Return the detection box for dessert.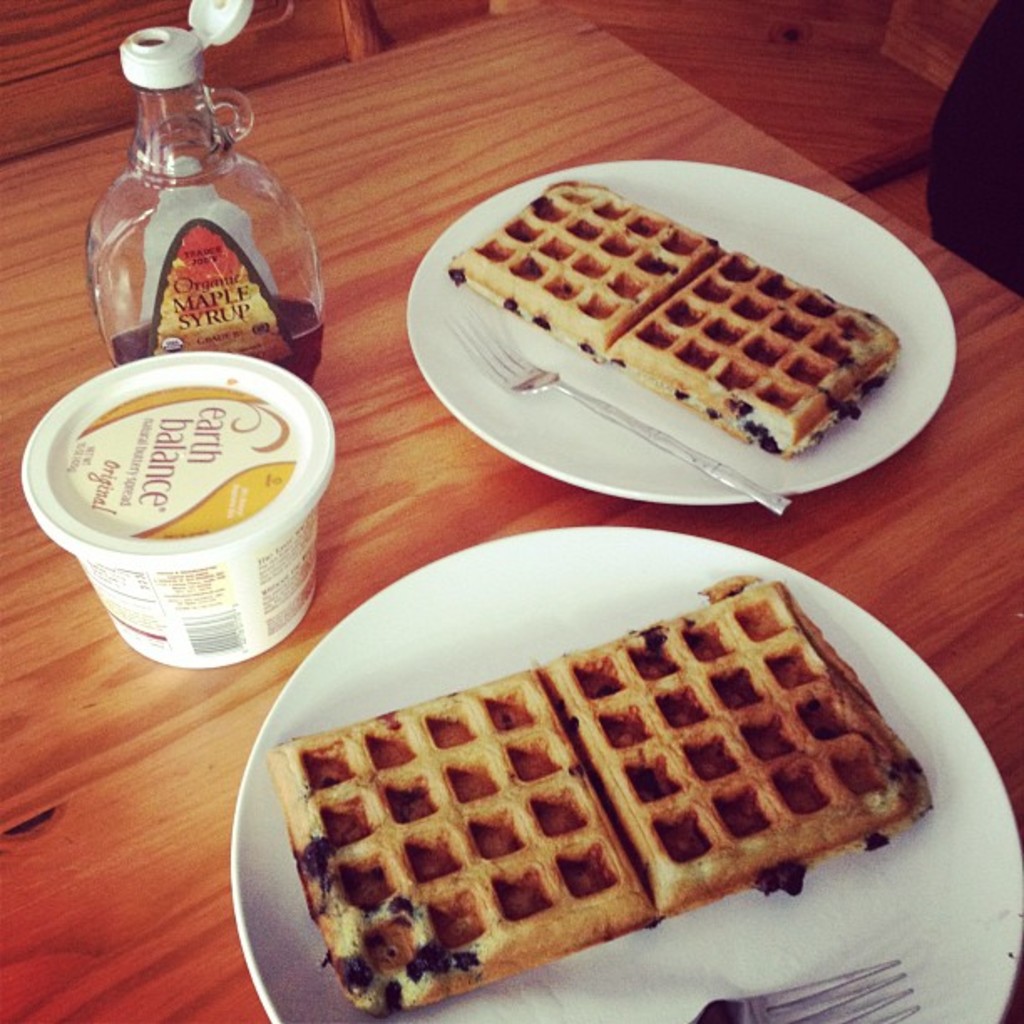
[x1=268, y1=579, x2=932, y2=1016].
